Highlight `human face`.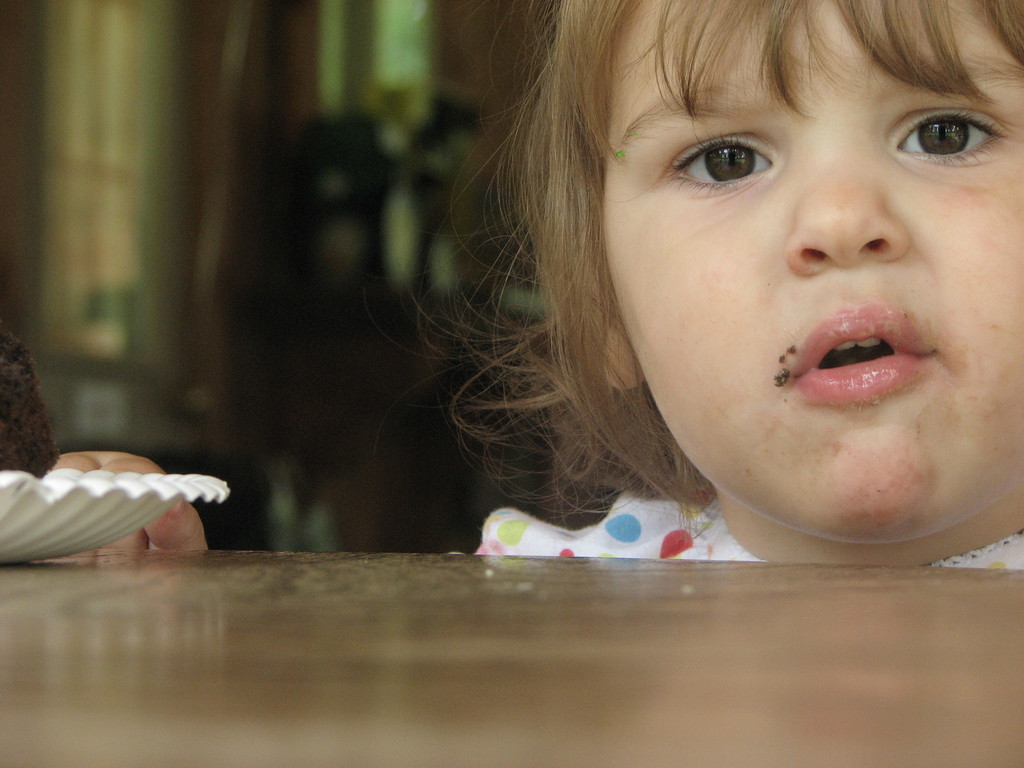
Highlighted region: rect(590, 0, 1023, 536).
